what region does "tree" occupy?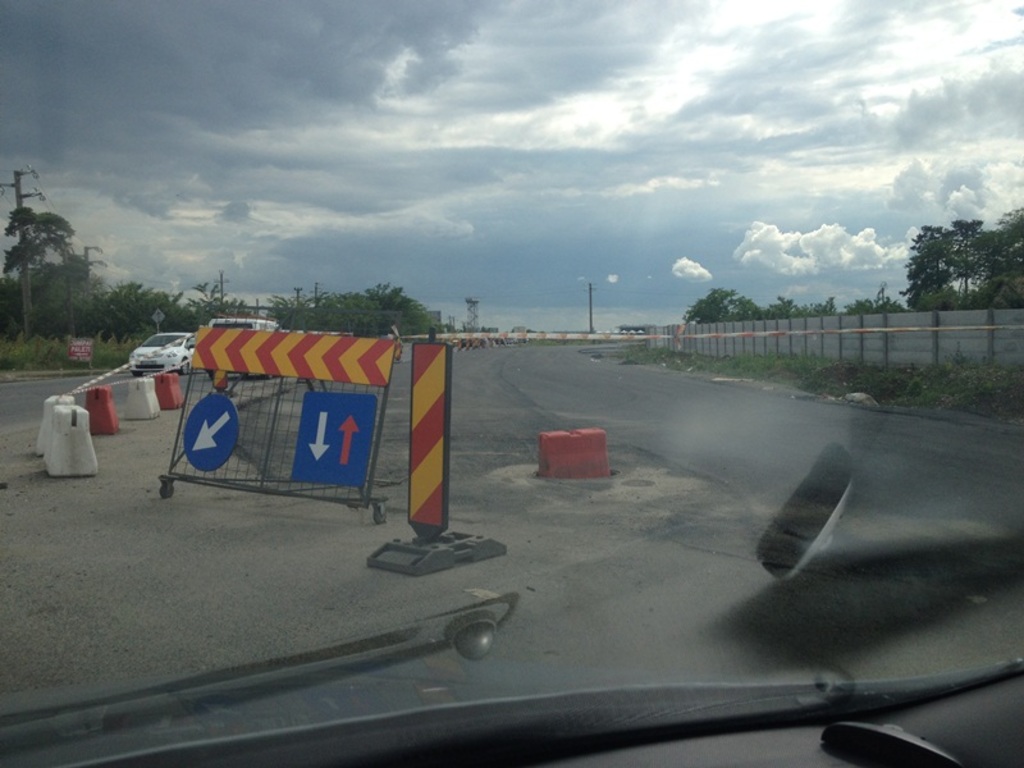
264, 279, 445, 340.
